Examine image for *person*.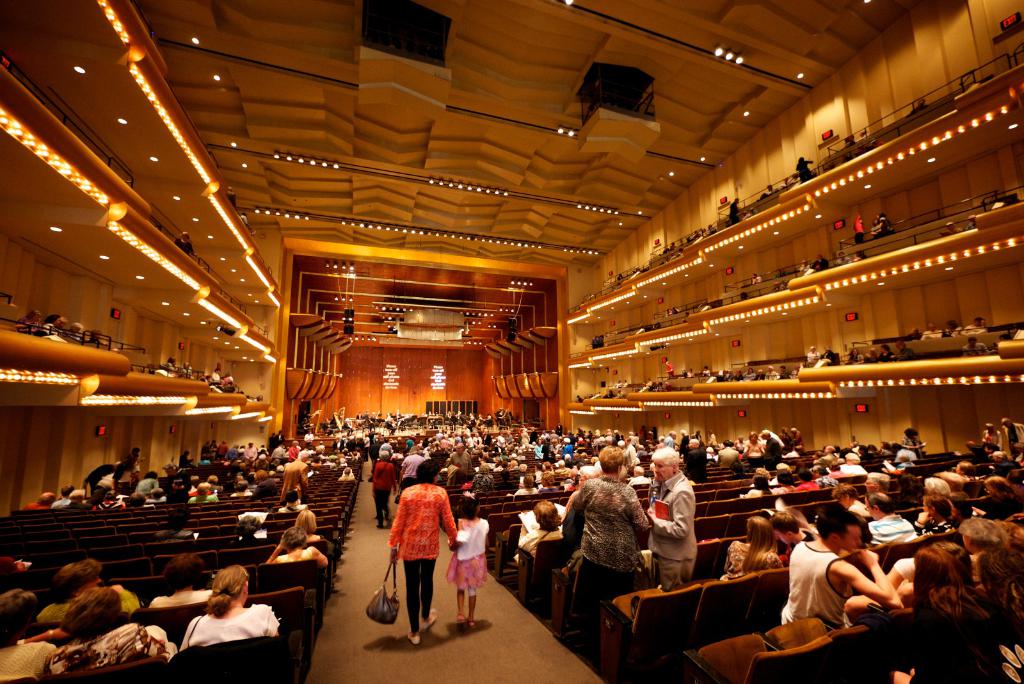
Examination result: [250,471,278,497].
